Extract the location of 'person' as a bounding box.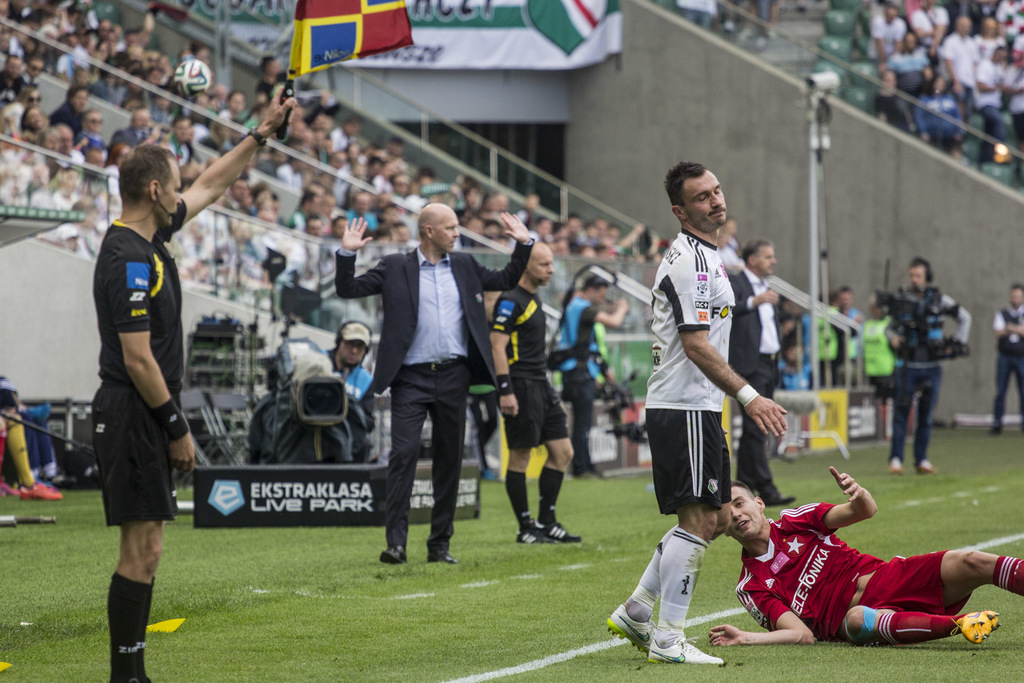
BBox(876, 63, 913, 135).
